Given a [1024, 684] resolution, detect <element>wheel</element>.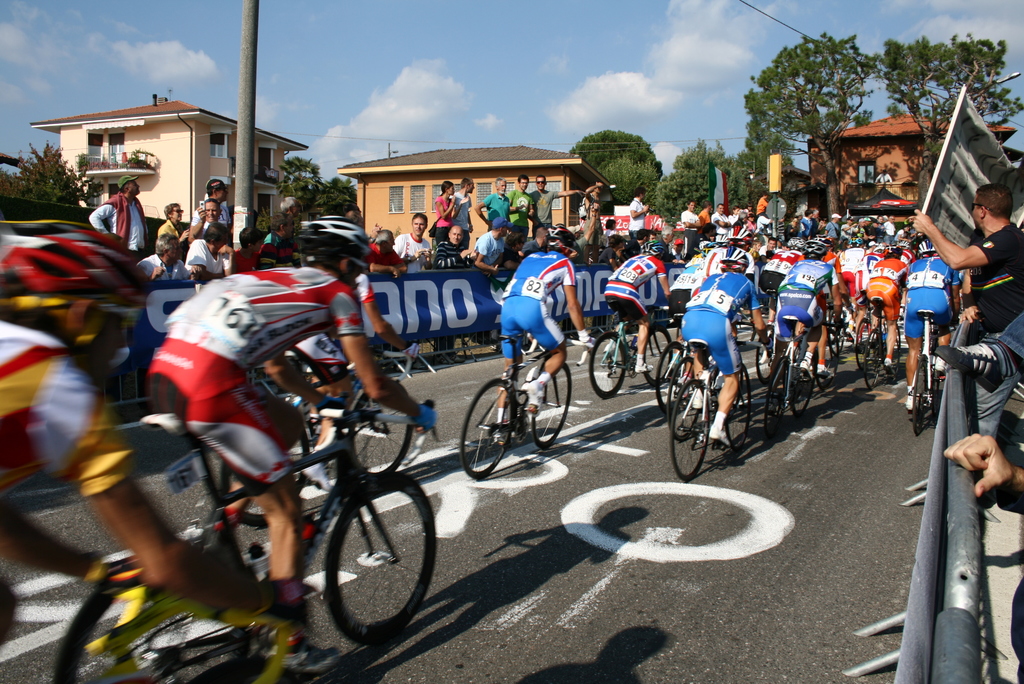
left=761, top=360, right=786, bottom=436.
